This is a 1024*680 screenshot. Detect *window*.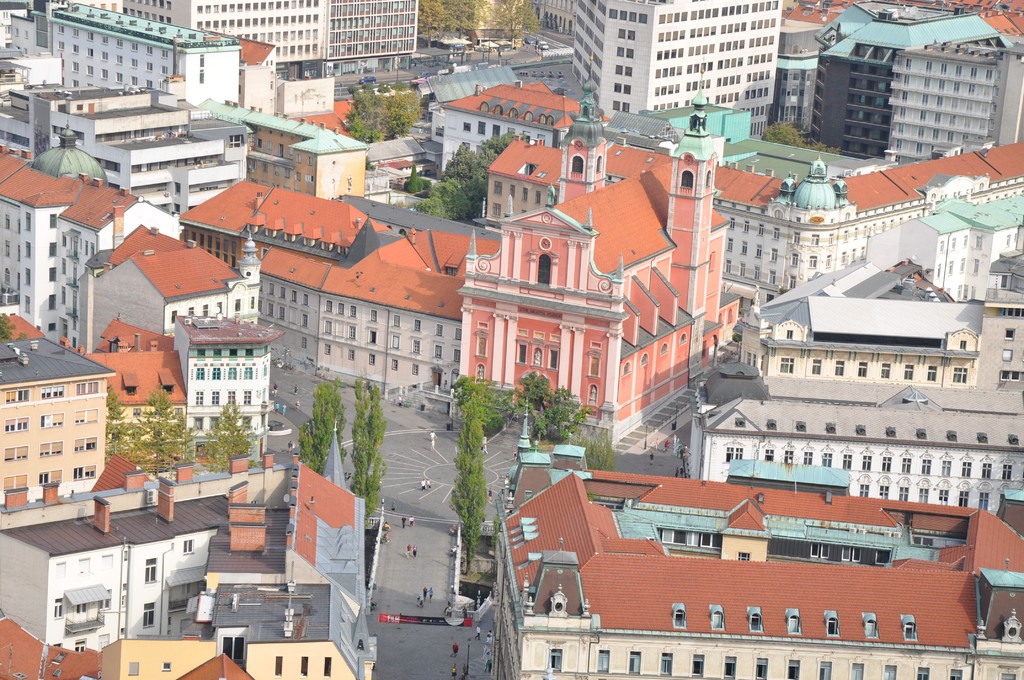
box(656, 527, 723, 549).
